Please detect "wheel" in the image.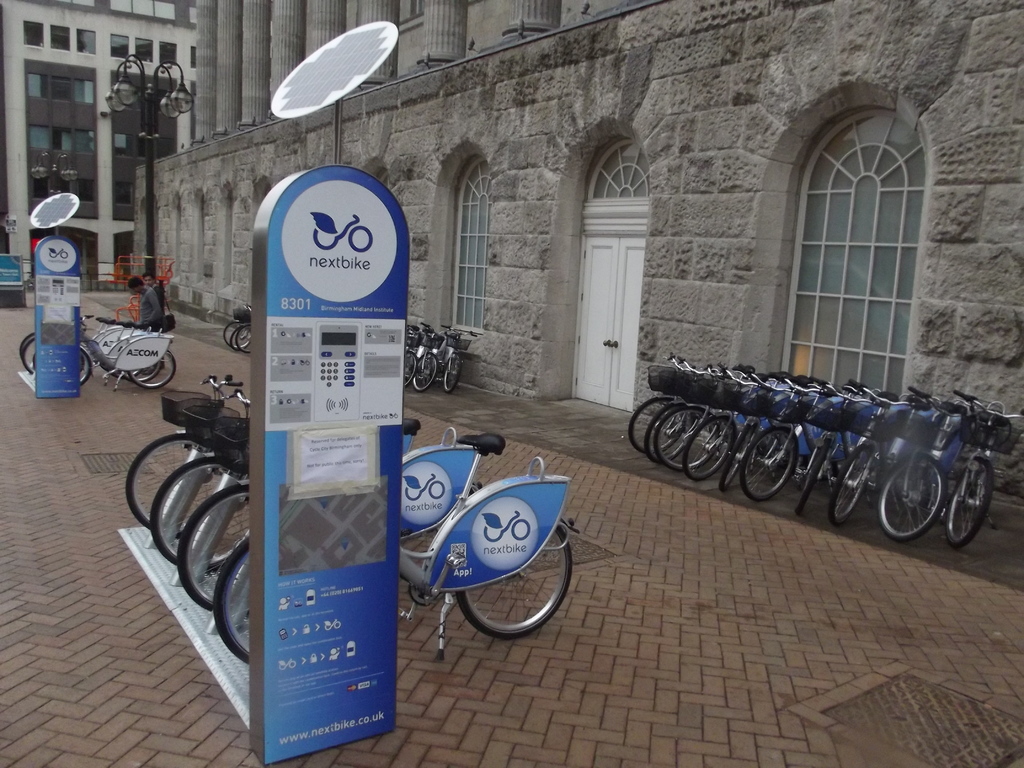
x1=443, y1=353, x2=463, y2=392.
